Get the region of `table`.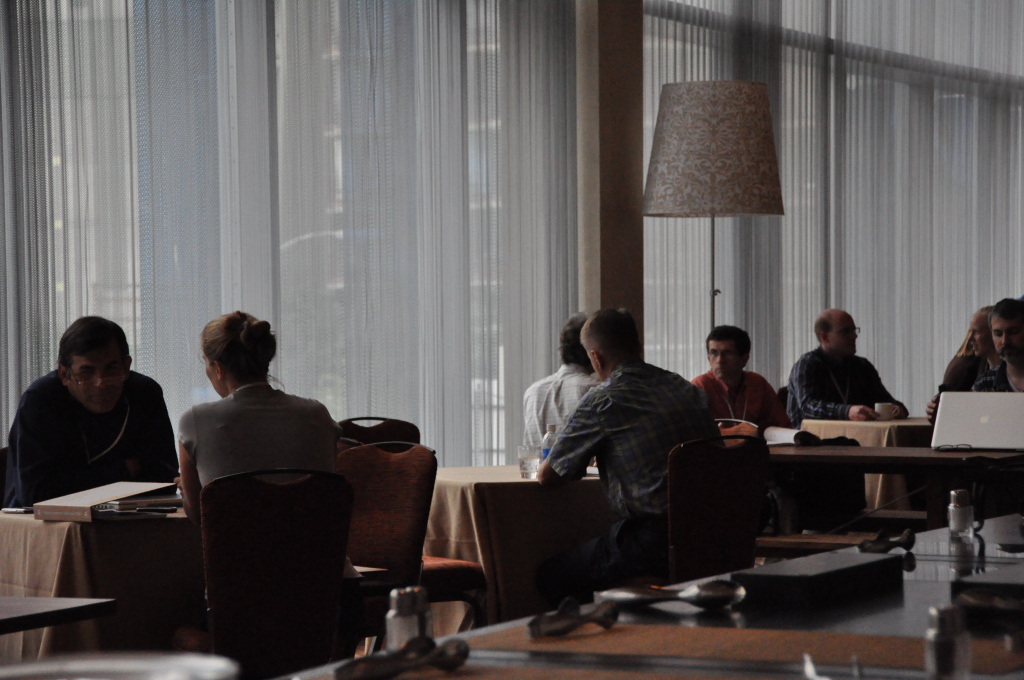
(left=3, top=478, right=204, bottom=663).
